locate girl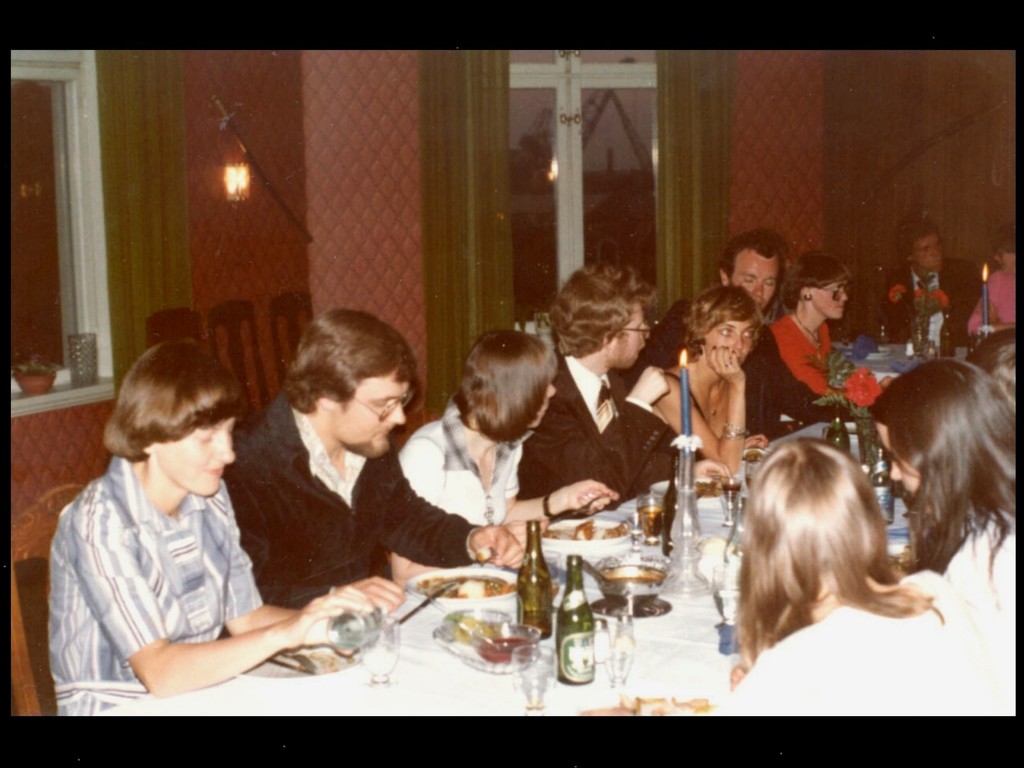
box(48, 336, 404, 716)
